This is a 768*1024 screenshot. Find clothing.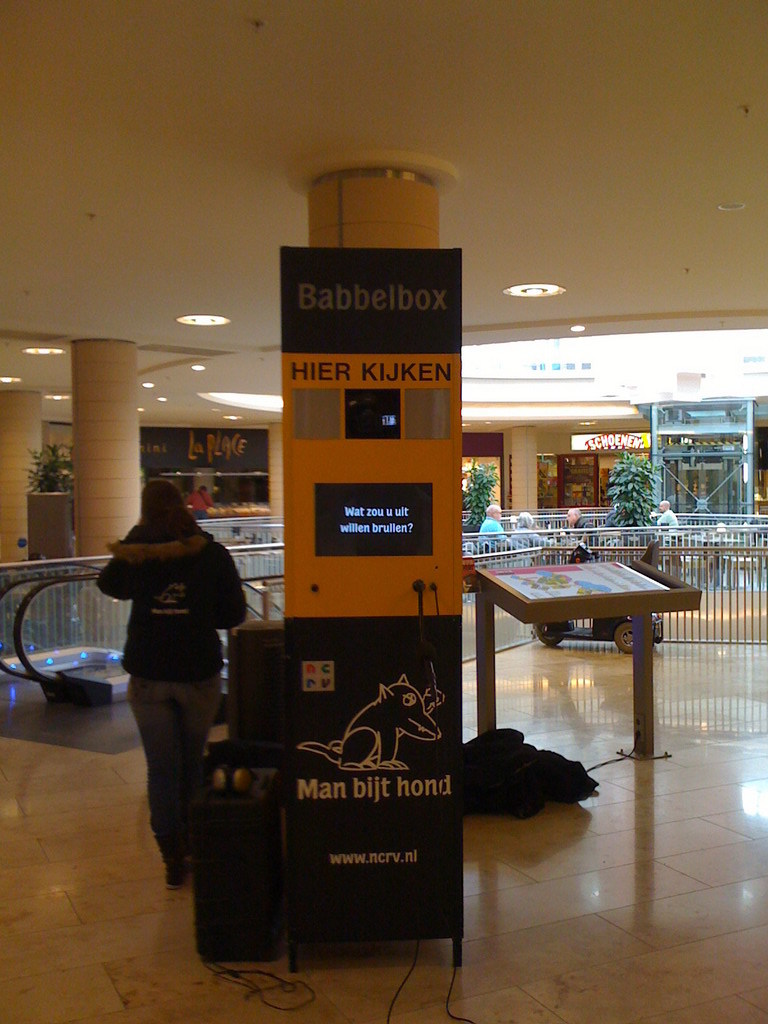
Bounding box: (left=662, top=510, right=677, bottom=528).
